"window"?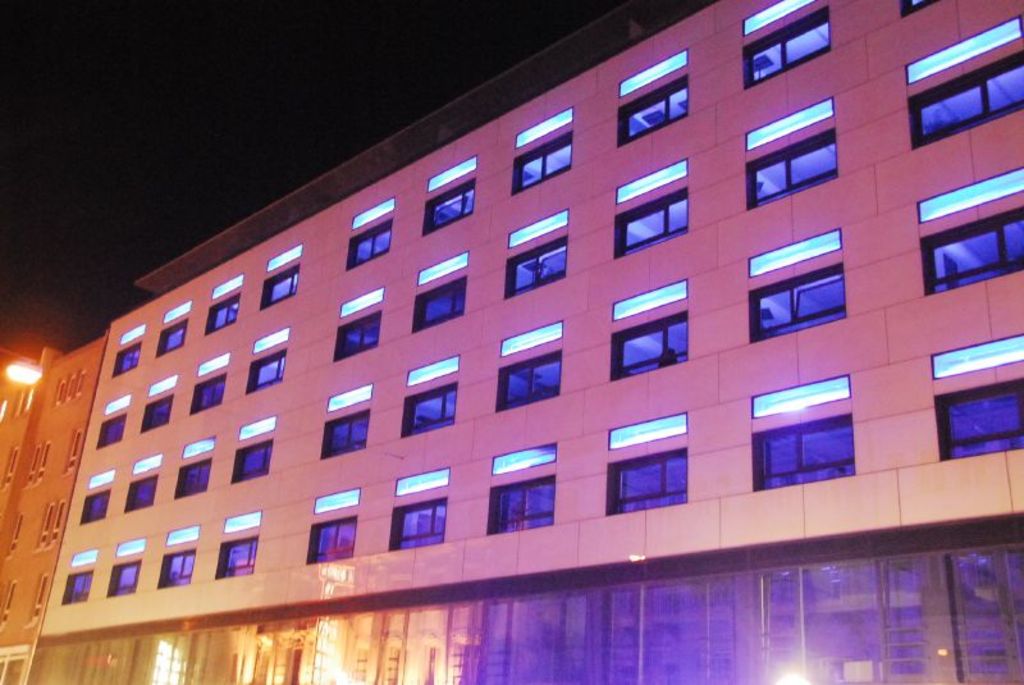
613,310,691,376
